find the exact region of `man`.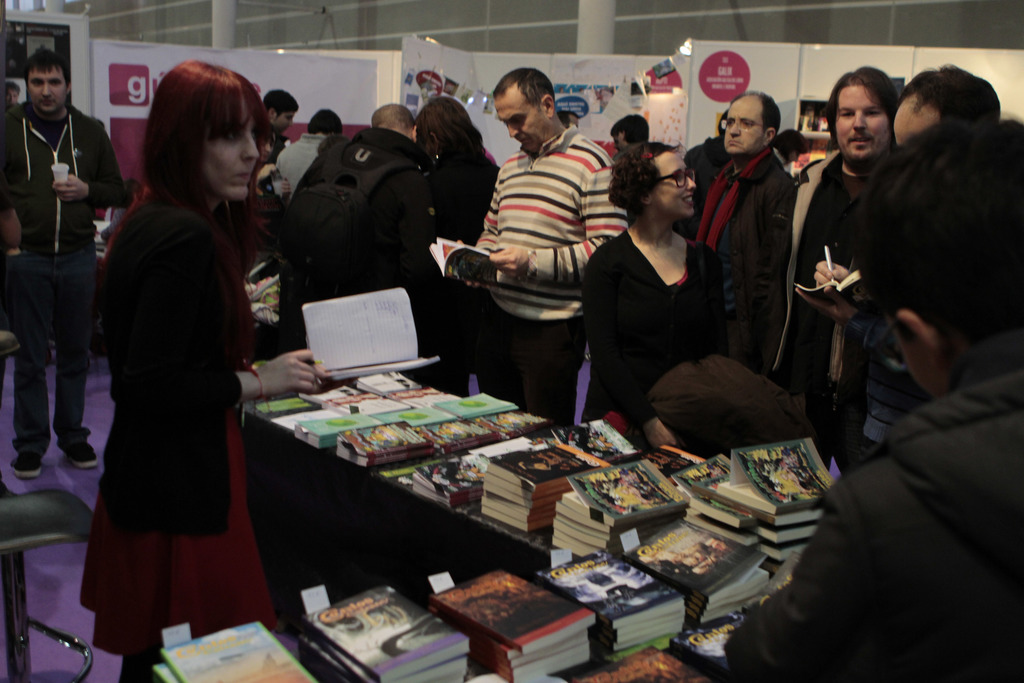
Exact region: bbox=(896, 64, 1004, 153).
